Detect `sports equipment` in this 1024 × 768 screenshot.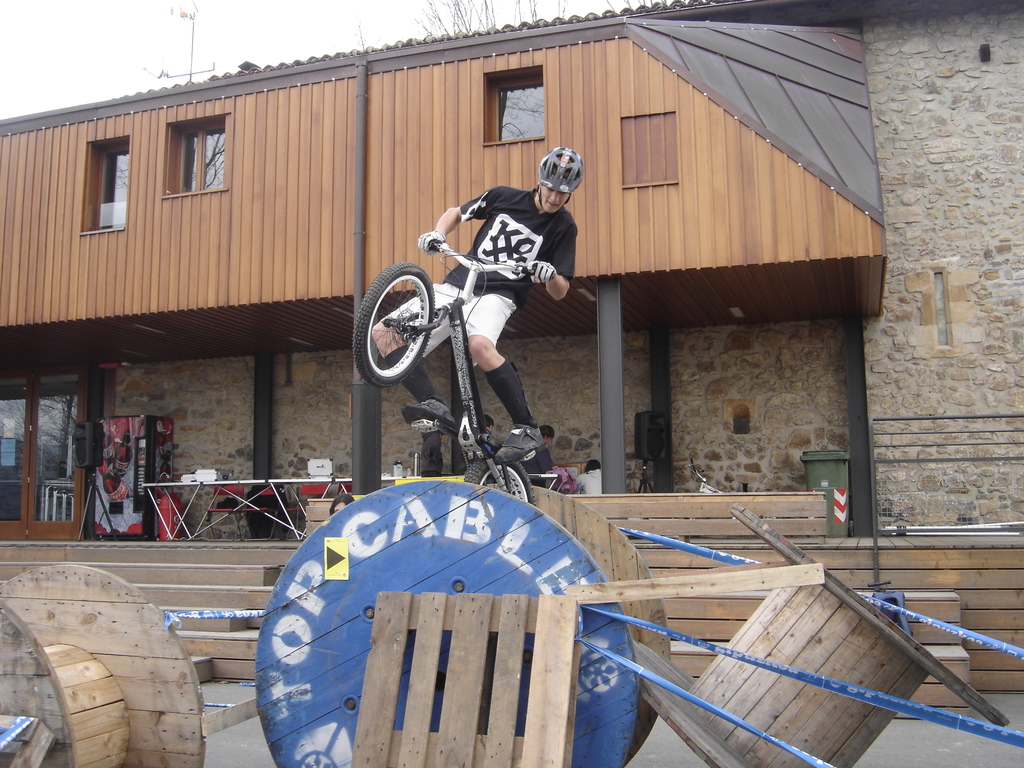
Detection: <bbox>535, 144, 584, 216</bbox>.
